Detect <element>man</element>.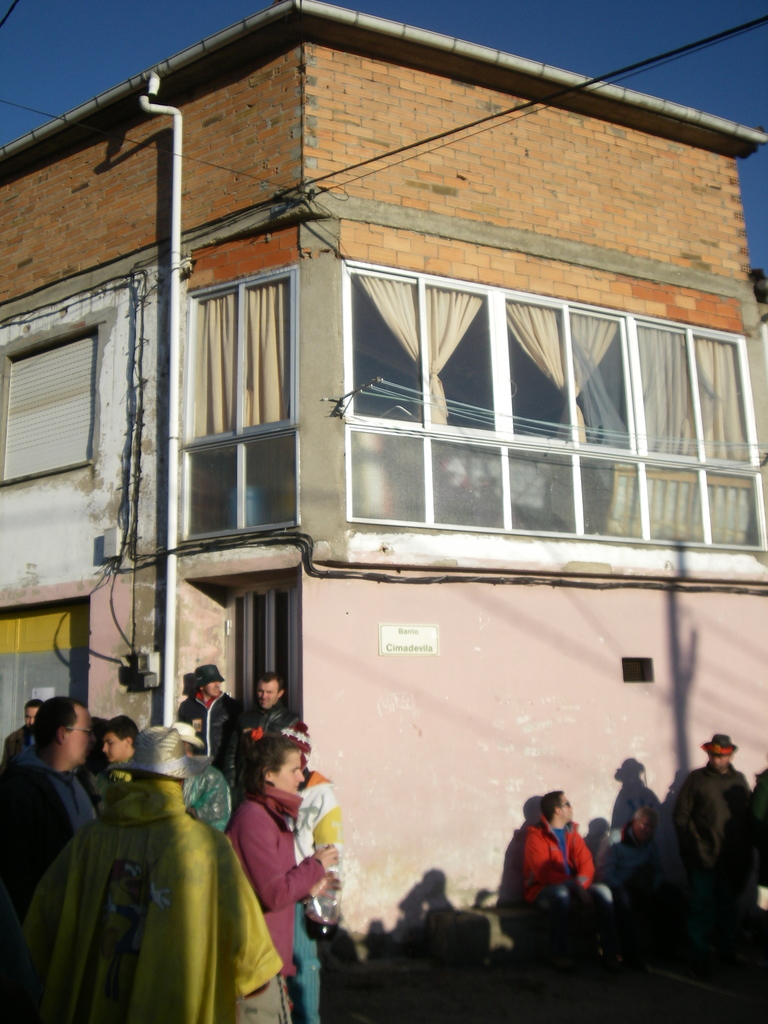
Detected at 0 692 106 984.
